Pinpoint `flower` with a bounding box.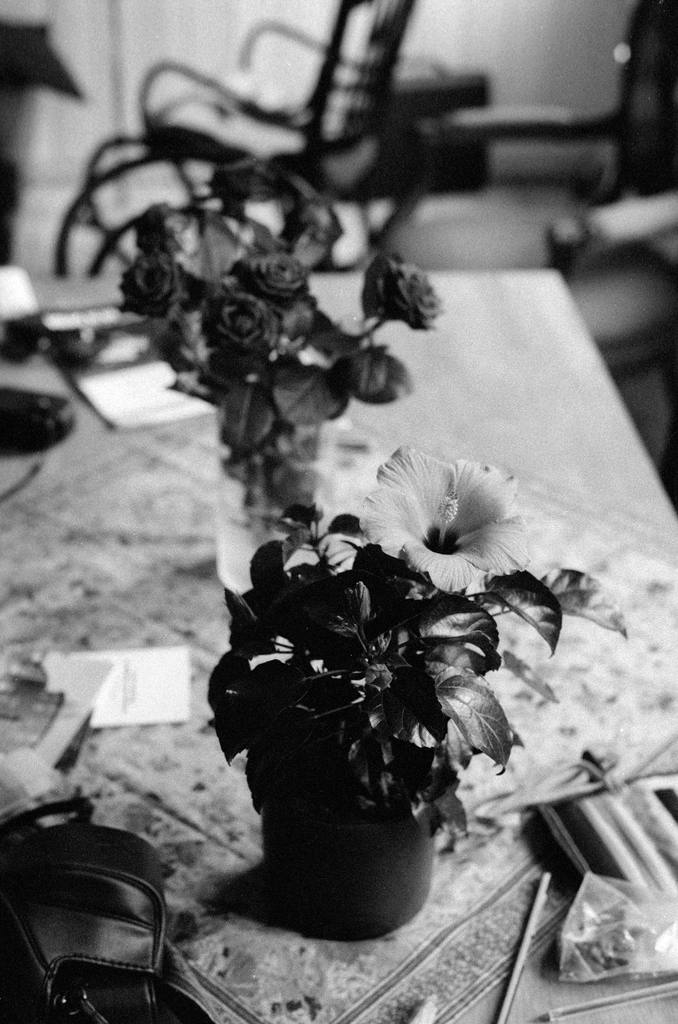
bbox(239, 246, 305, 300).
